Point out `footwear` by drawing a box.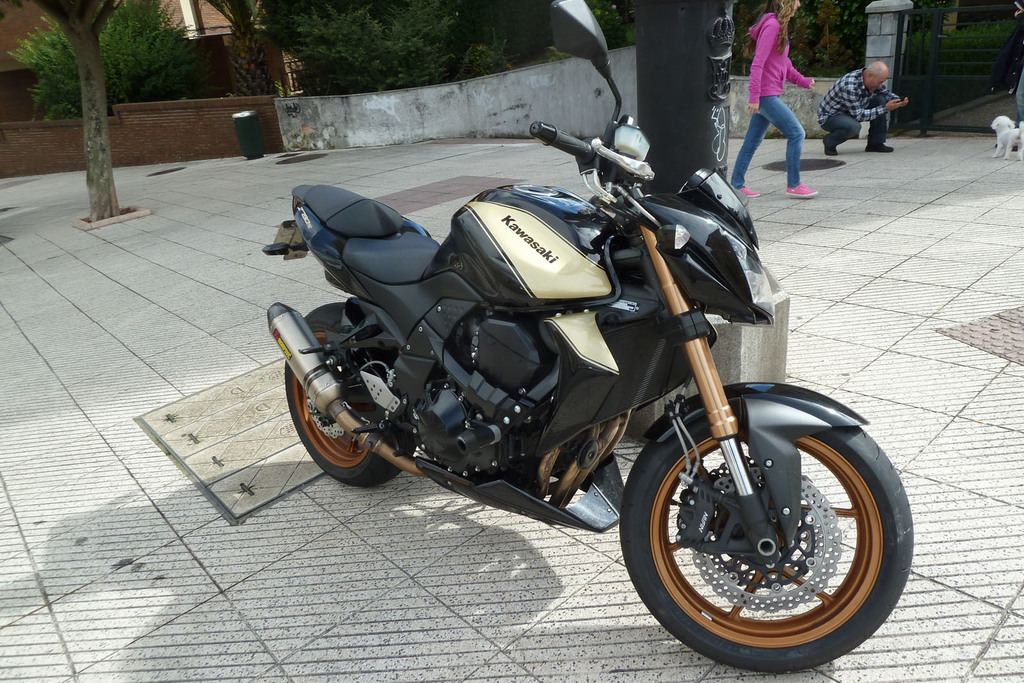
<bbox>862, 138, 895, 155</bbox>.
